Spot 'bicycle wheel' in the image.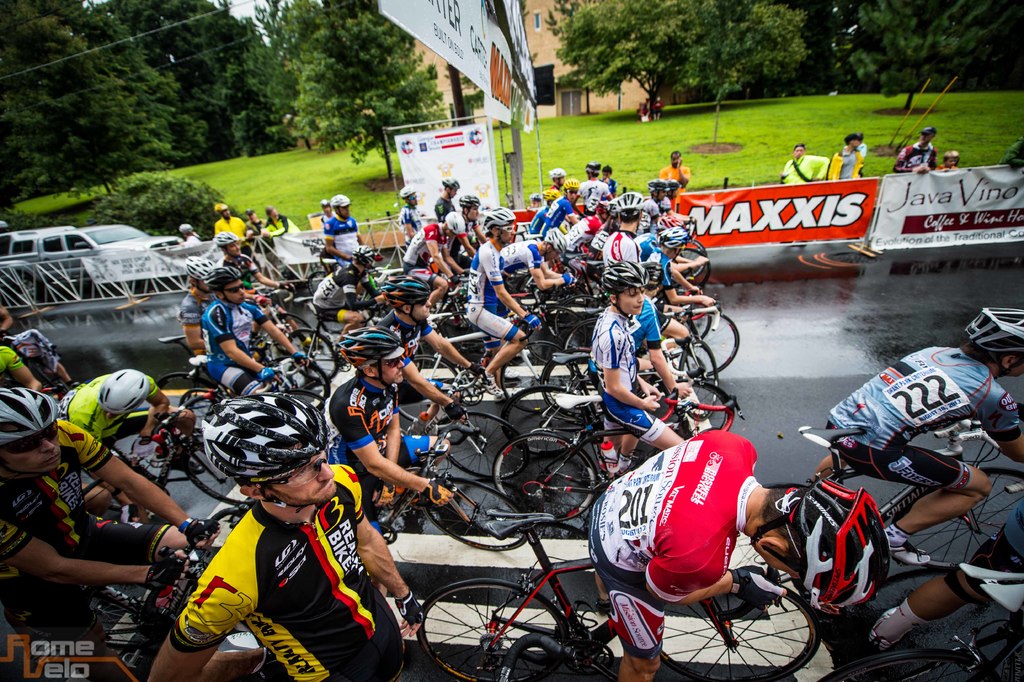
'bicycle wheel' found at [820,651,994,681].
